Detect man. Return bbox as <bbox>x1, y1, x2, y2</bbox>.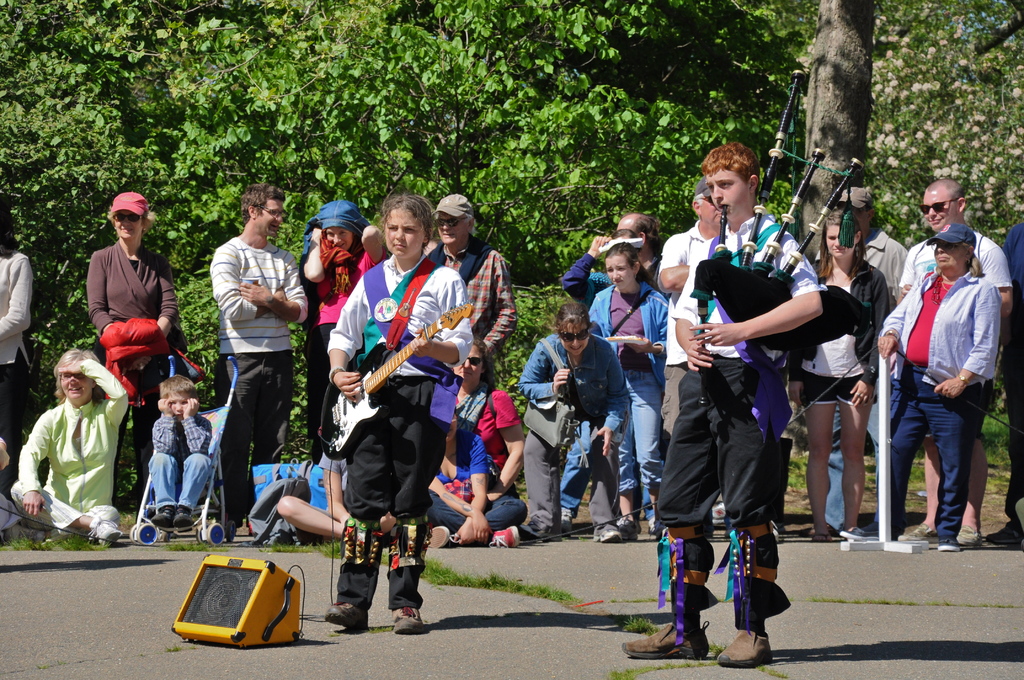
<bbox>901, 175, 1012, 547</bbox>.
